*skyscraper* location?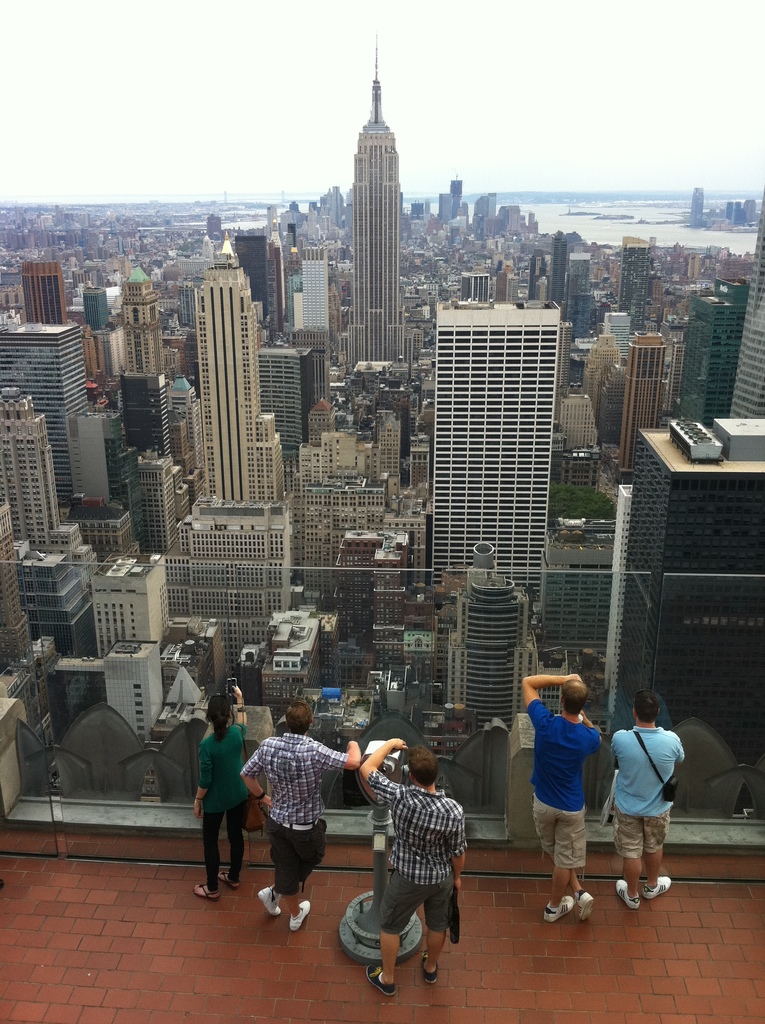
(316,39,432,431)
